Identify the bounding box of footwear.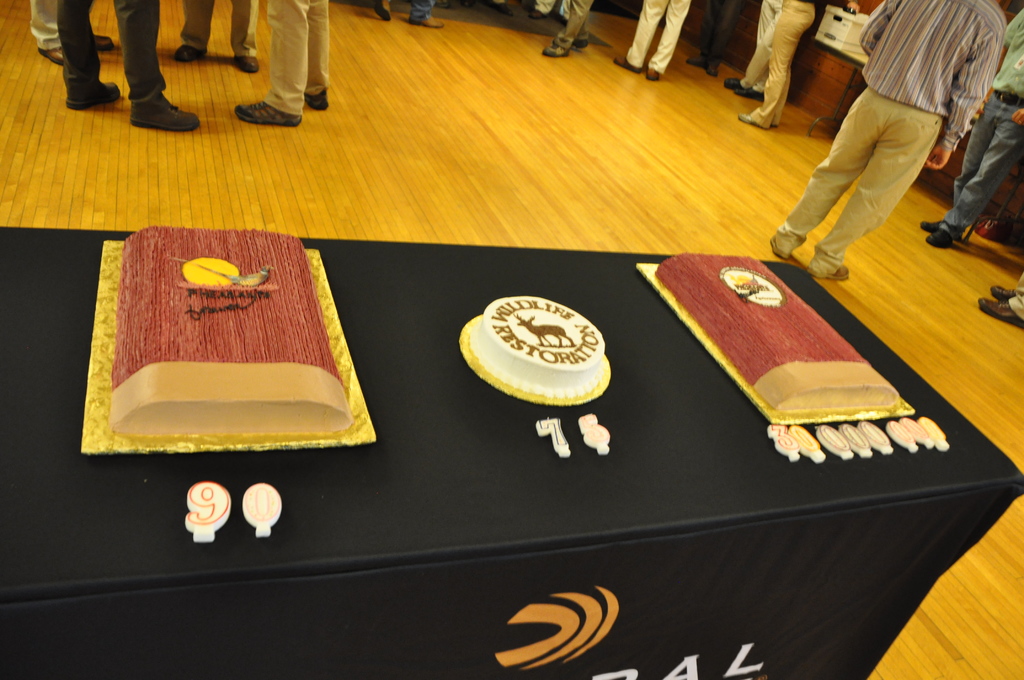
495, 1, 511, 17.
